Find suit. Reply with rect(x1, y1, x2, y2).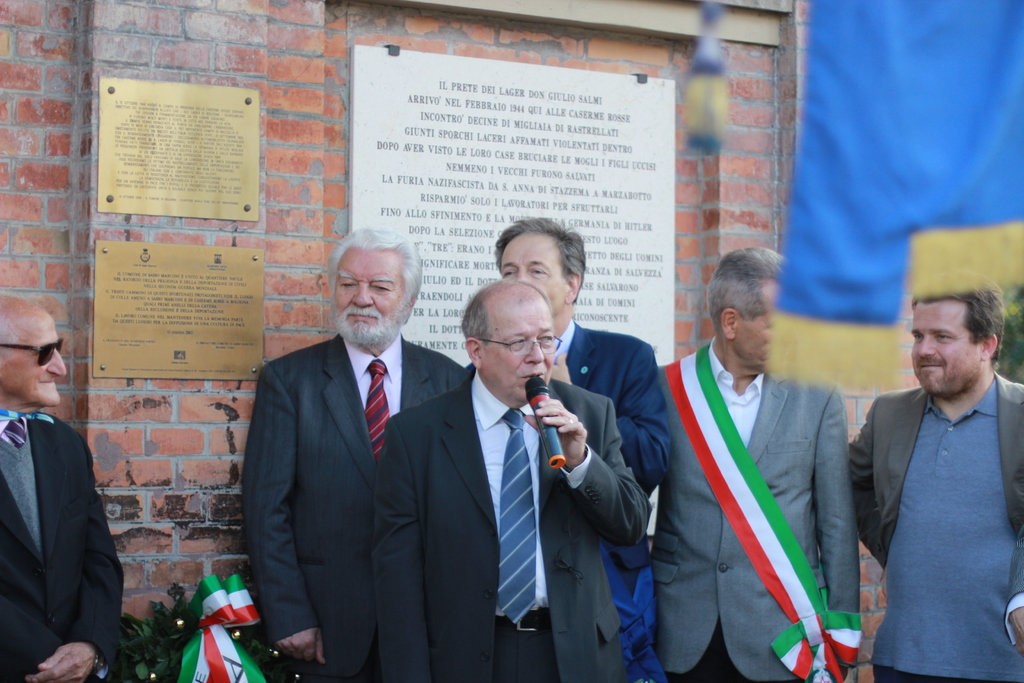
rect(390, 279, 611, 672).
